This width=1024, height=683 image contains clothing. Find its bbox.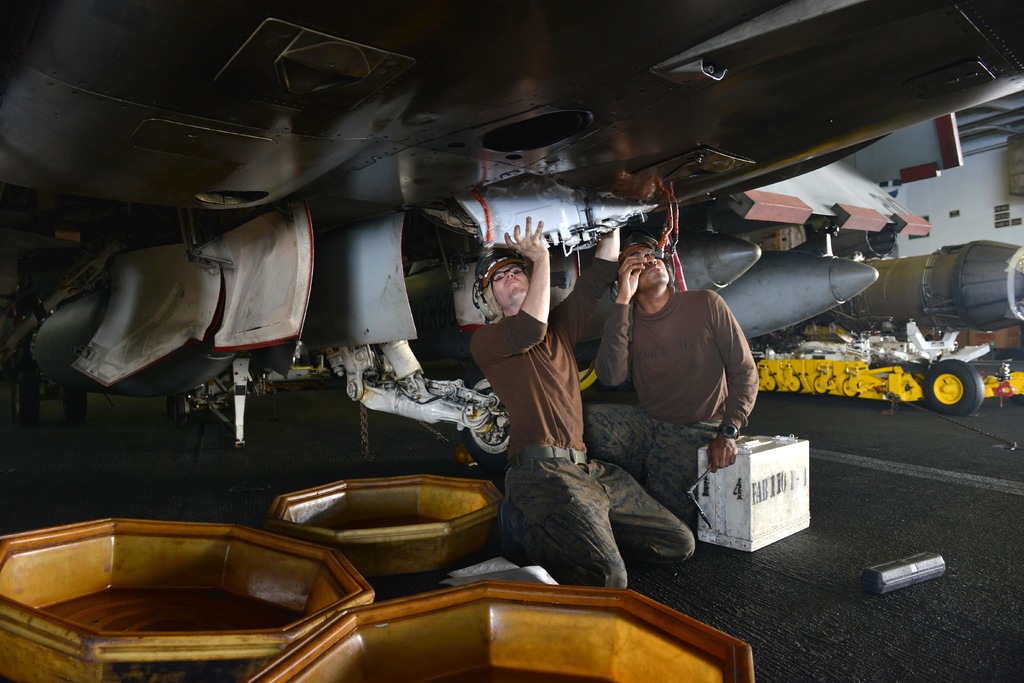
locate(596, 290, 758, 525).
